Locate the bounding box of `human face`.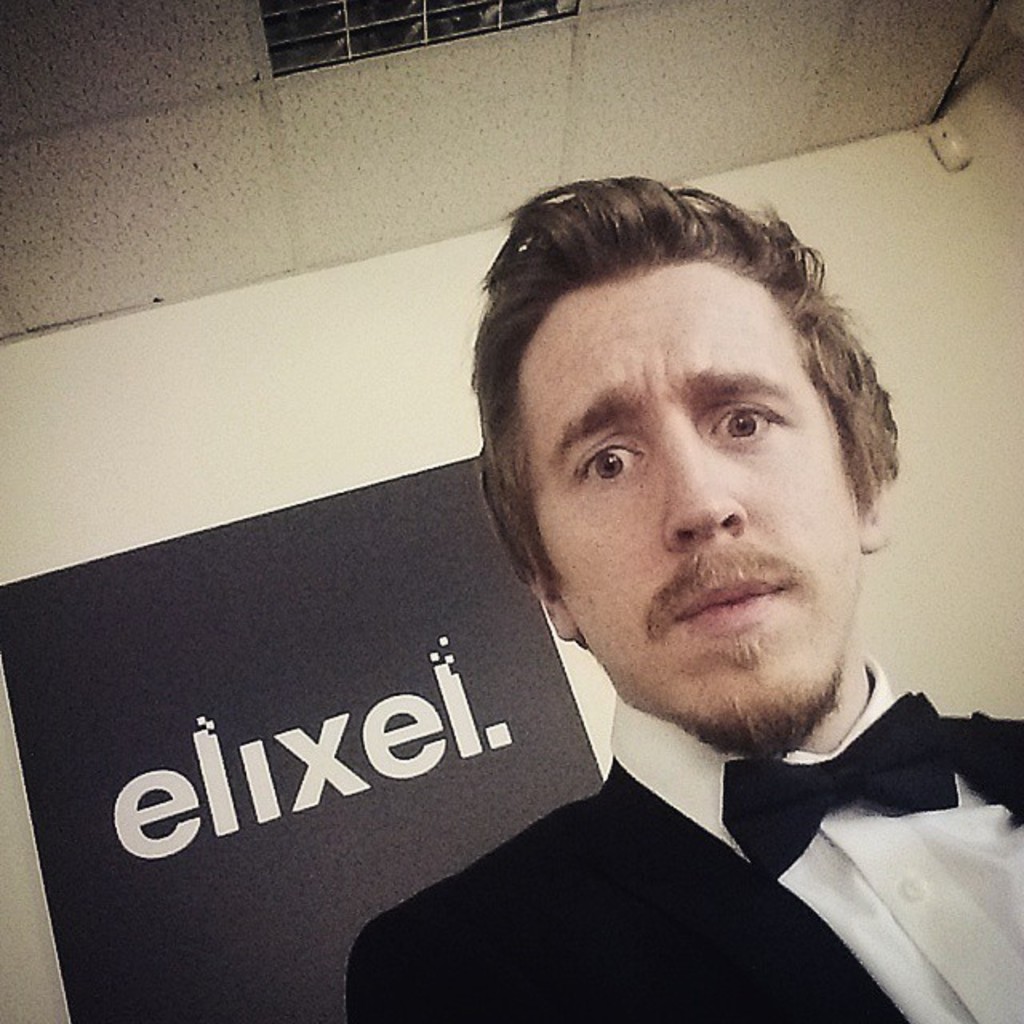
Bounding box: (512,256,864,741).
